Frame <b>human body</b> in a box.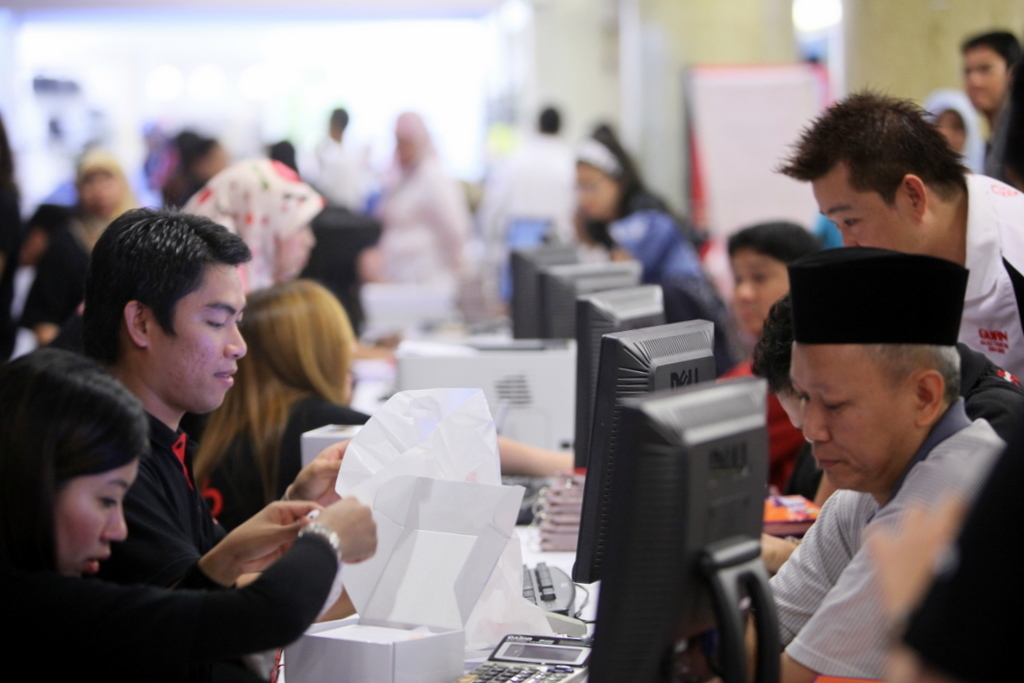
(left=734, top=219, right=1009, bottom=682).
